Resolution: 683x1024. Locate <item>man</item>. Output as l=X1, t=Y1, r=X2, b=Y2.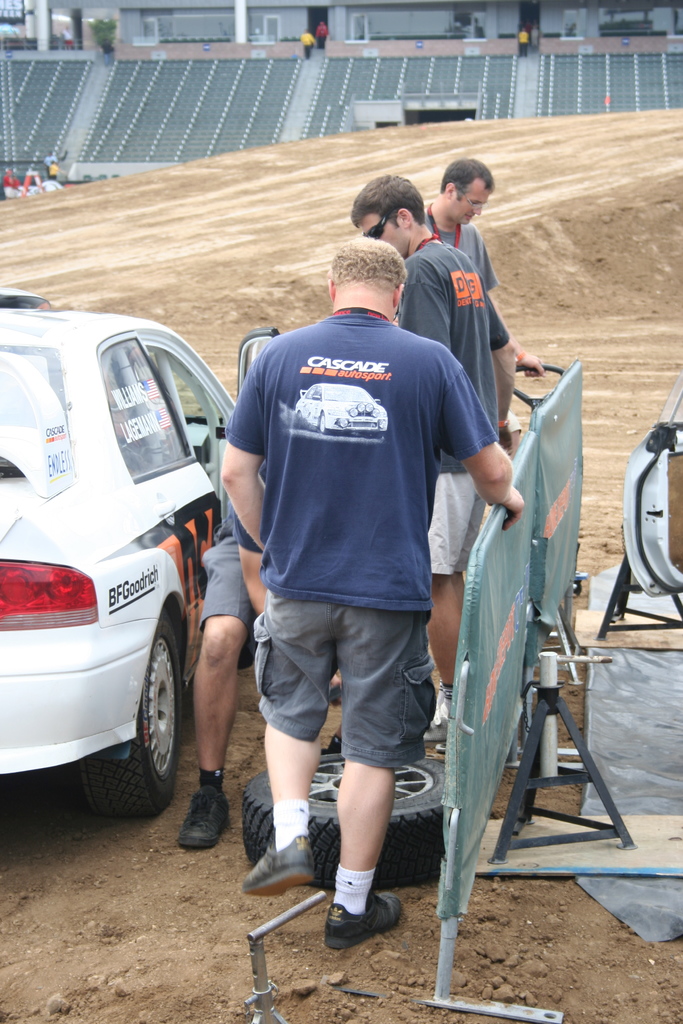
l=417, t=157, r=548, b=435.
